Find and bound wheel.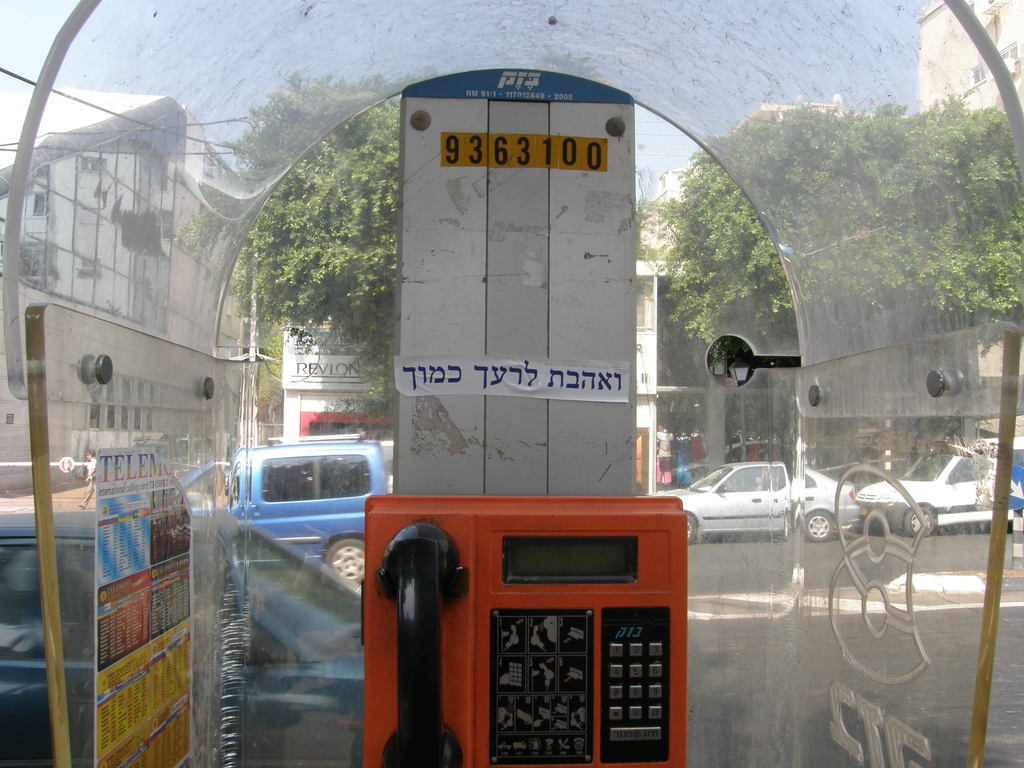
Bound: x1=685, y1=514, x2=696, y2=543.
